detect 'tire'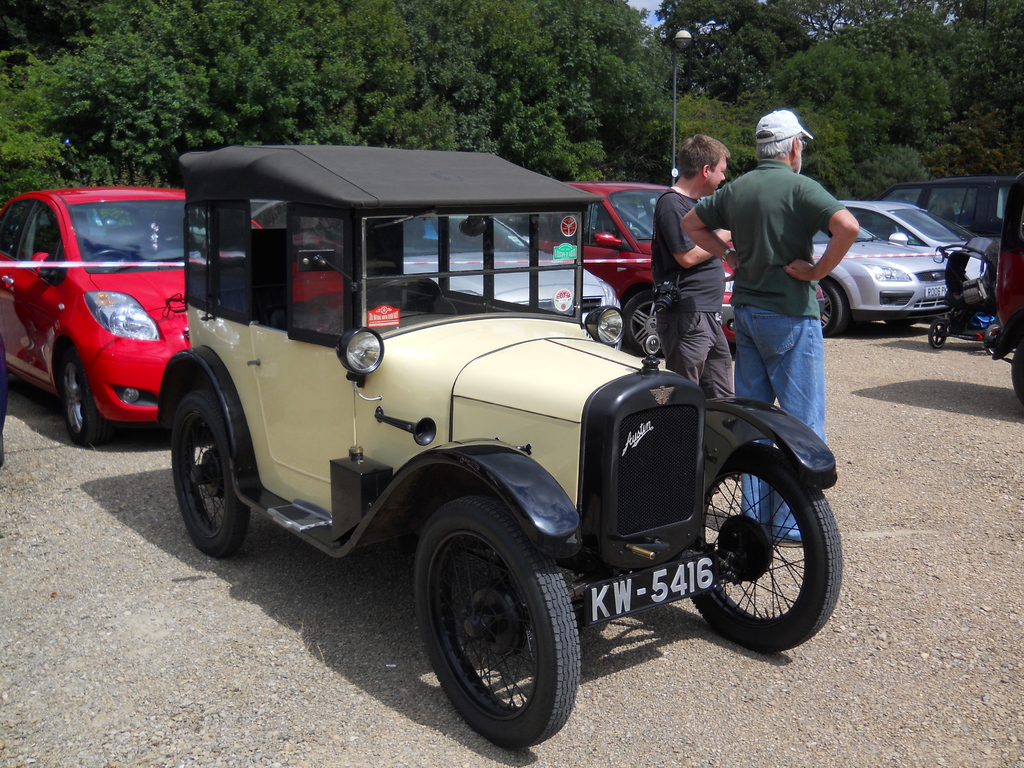
418/505/585/744
